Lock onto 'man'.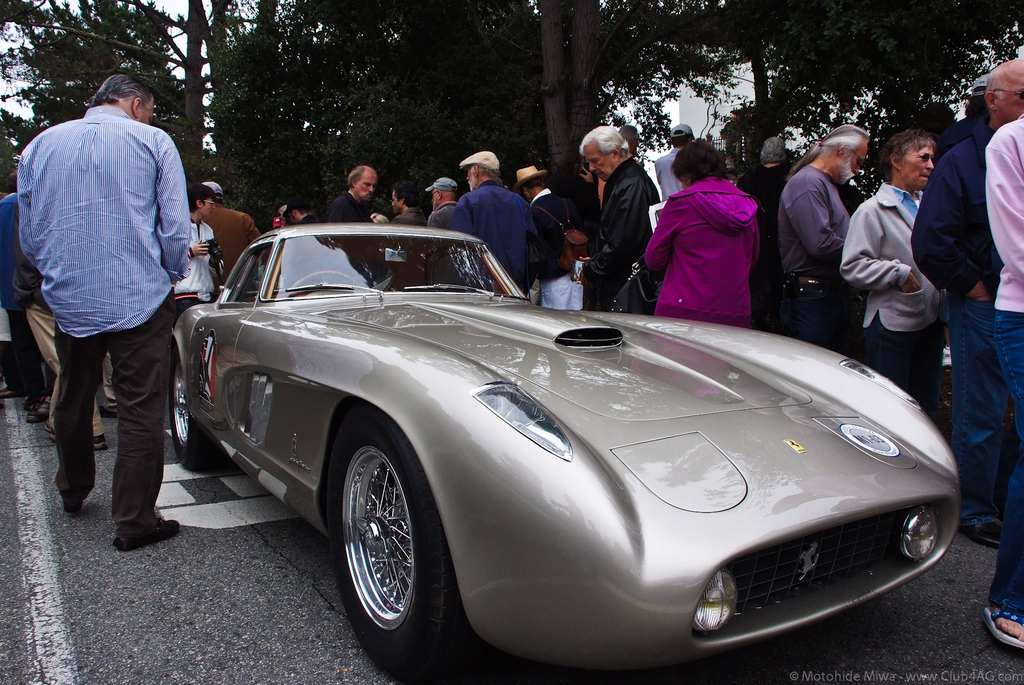
Locked: bbox=(425, 174, 458, 224).
